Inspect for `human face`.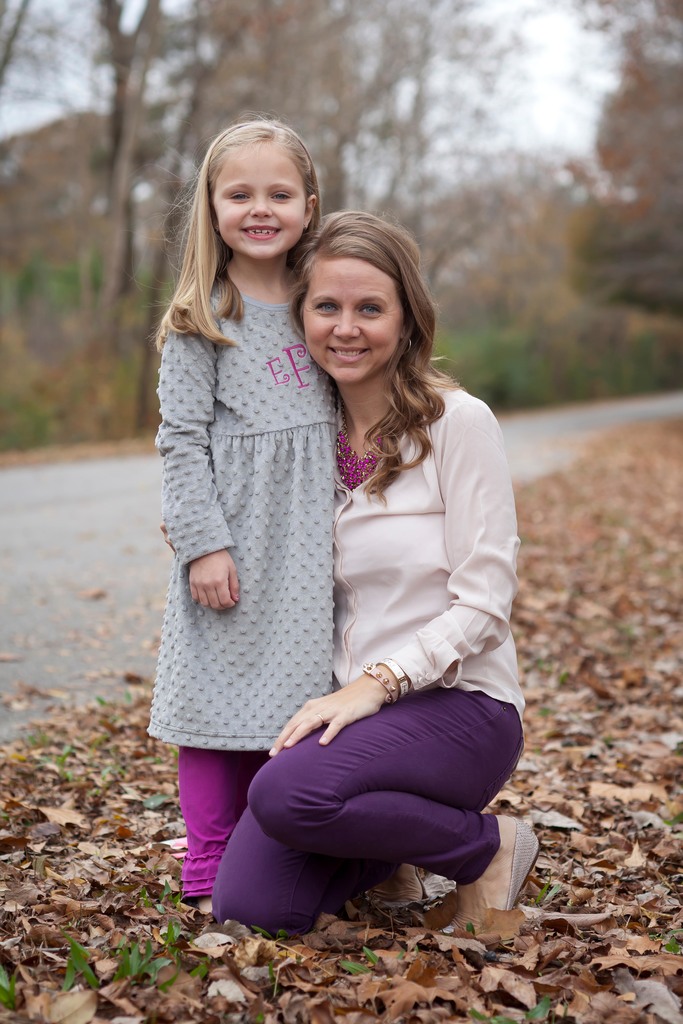
Inspection: 284, 258, 405, 379.
